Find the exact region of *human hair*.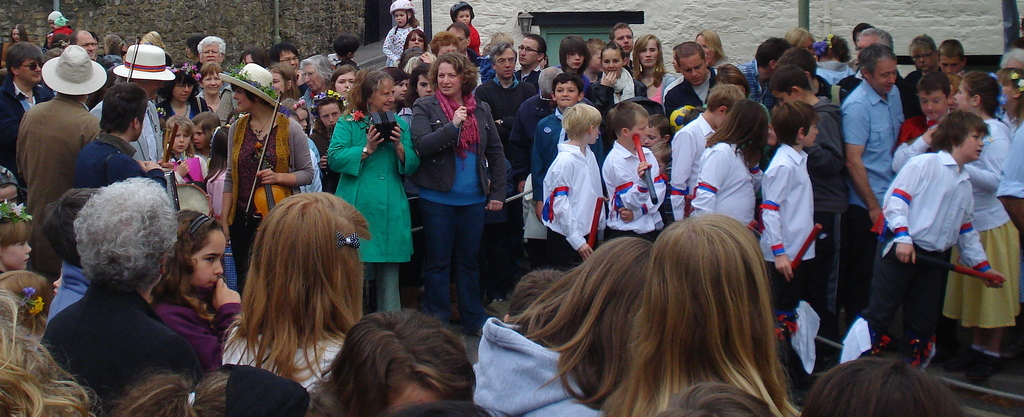
Exact region: <region>598, 40, 626, 65</region>.
